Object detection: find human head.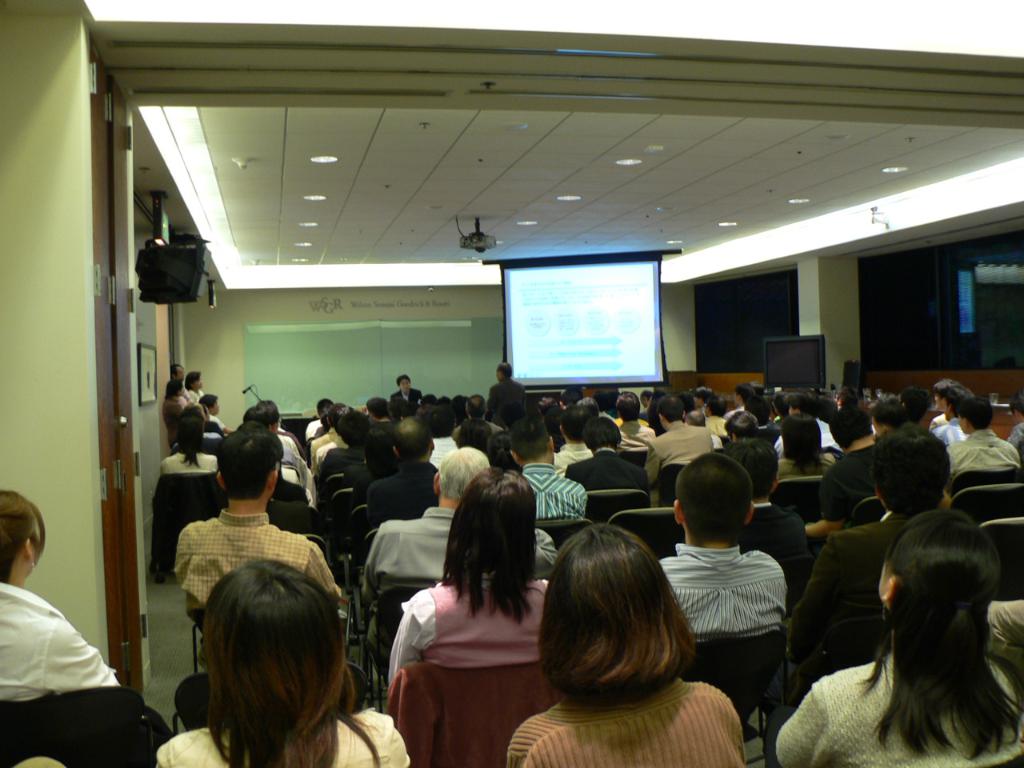
select_region(451, 392, 469, 406).
